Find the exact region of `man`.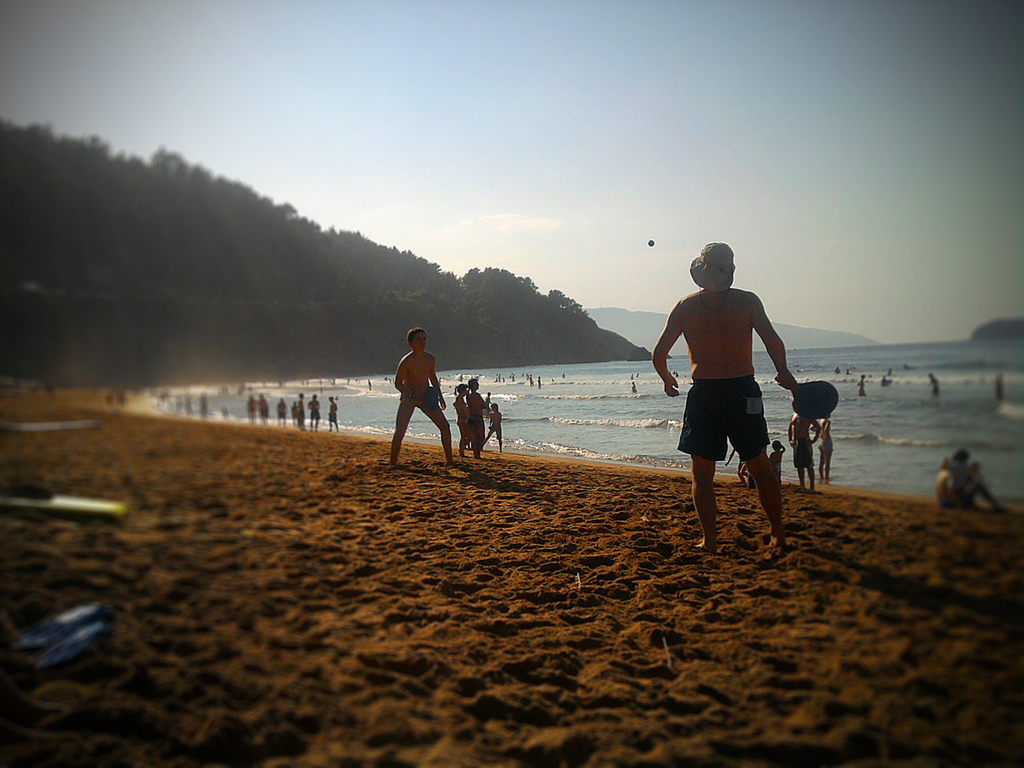
Exact region: bbox=(787, 397, 826, 482).
